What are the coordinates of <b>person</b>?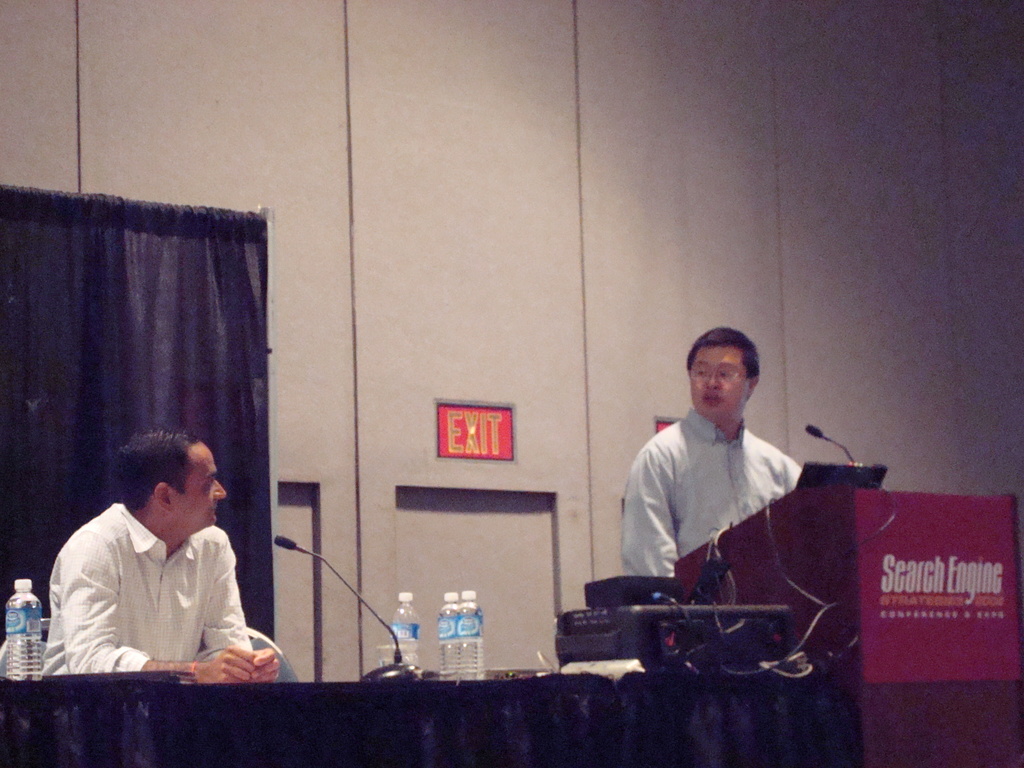
left=616, top=326, right=807, bottom=580.
